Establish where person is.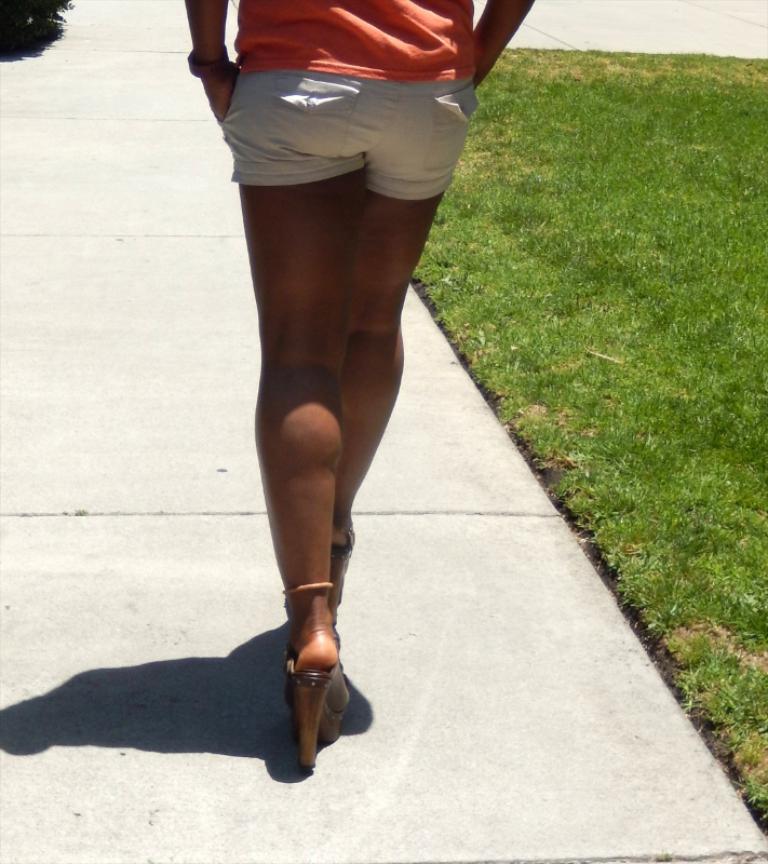
Established at <bbox>129, 0, 530, 805</bbox>.
